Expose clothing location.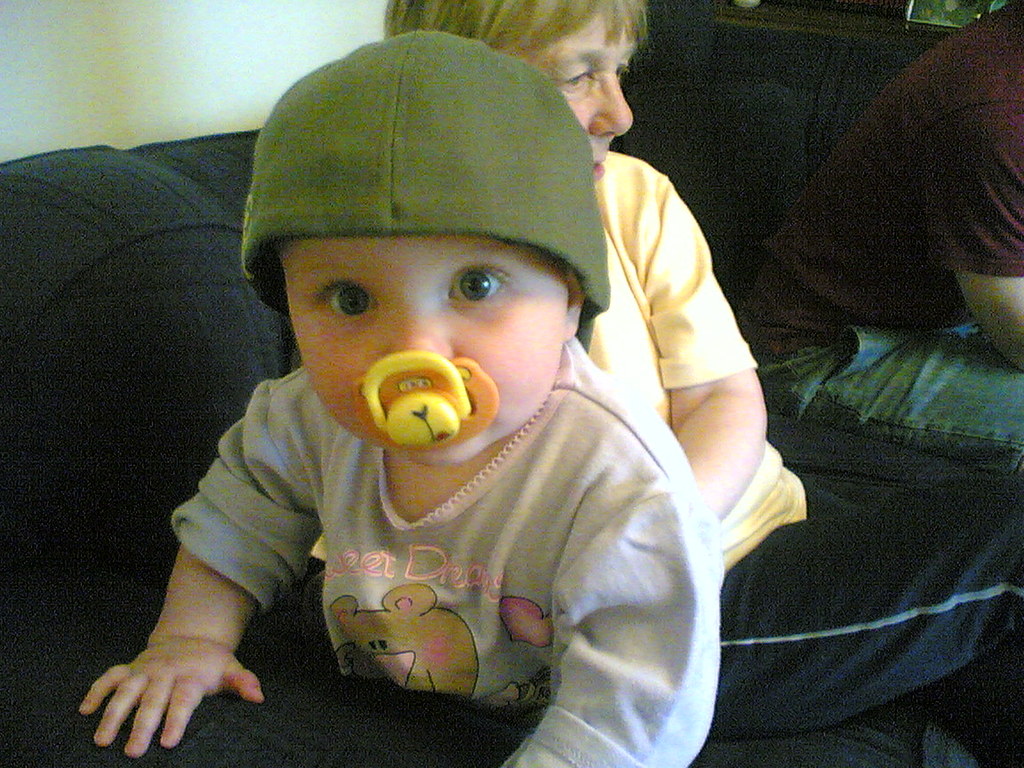
Exposed at [572,150,1023,765].
